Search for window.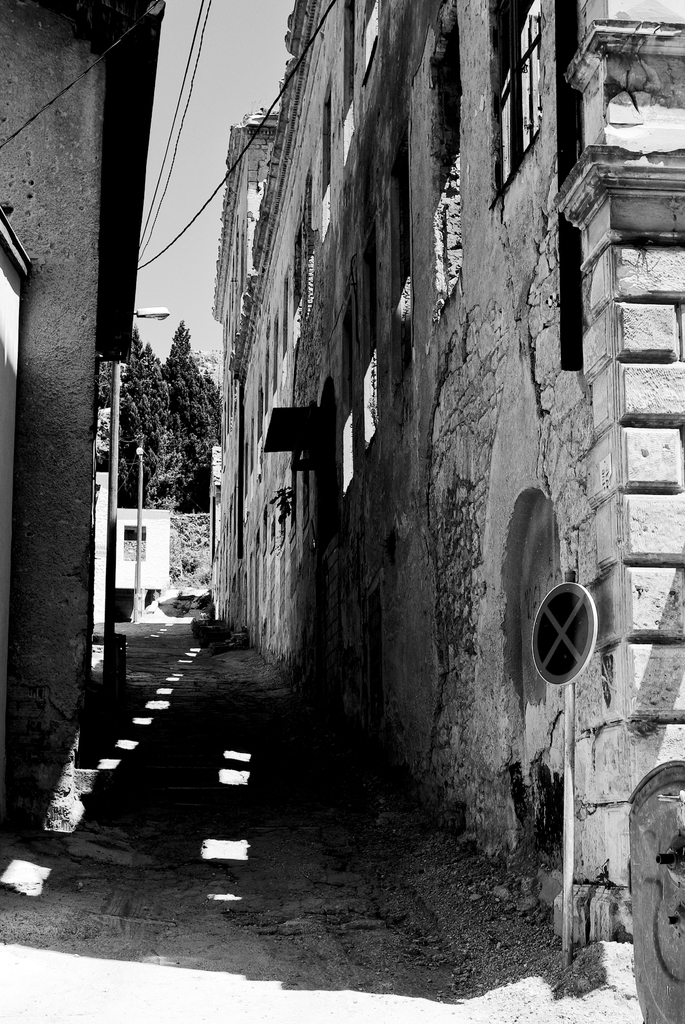
Found at bbox=[256, 374, 261, 444].
